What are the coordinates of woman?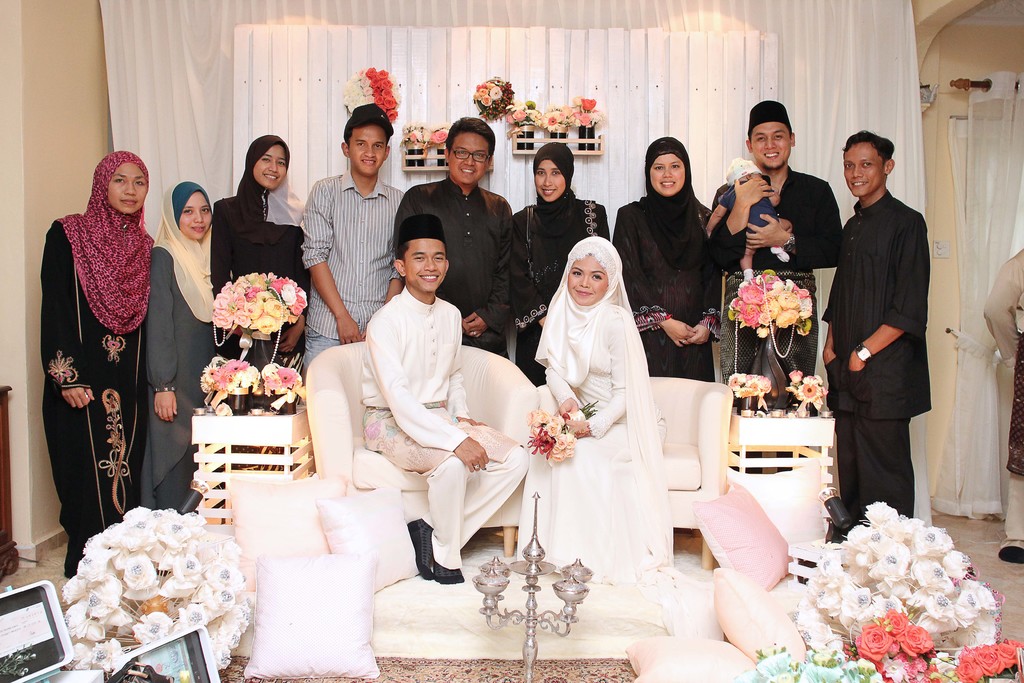
locate(511, 144, 612, 390).
